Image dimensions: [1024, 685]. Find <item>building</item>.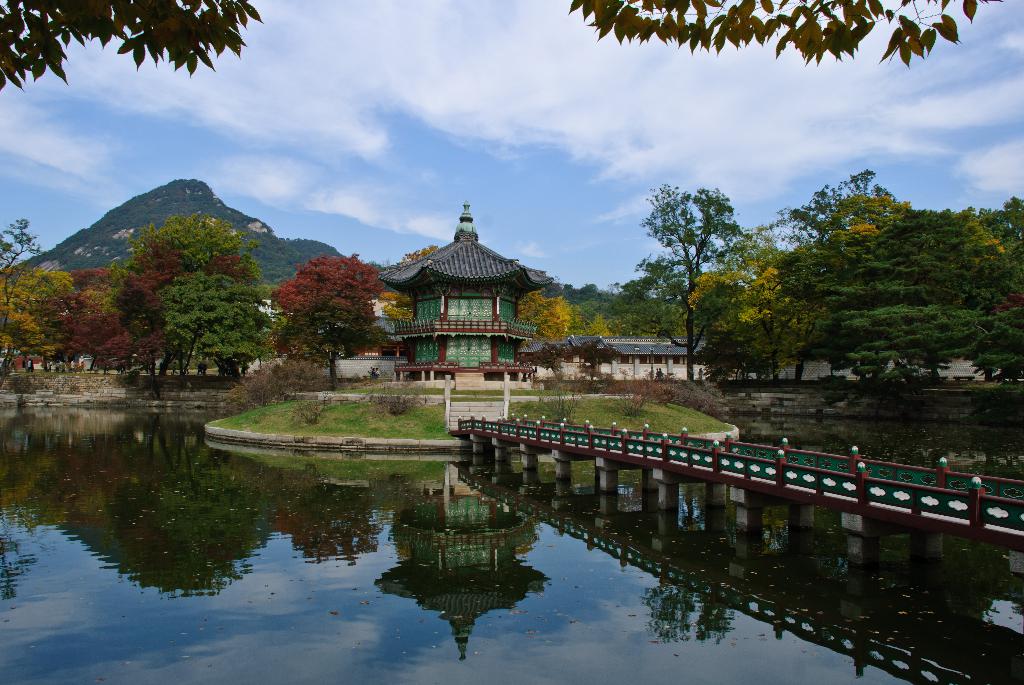
bbox=(378, 200, 541, 376).
